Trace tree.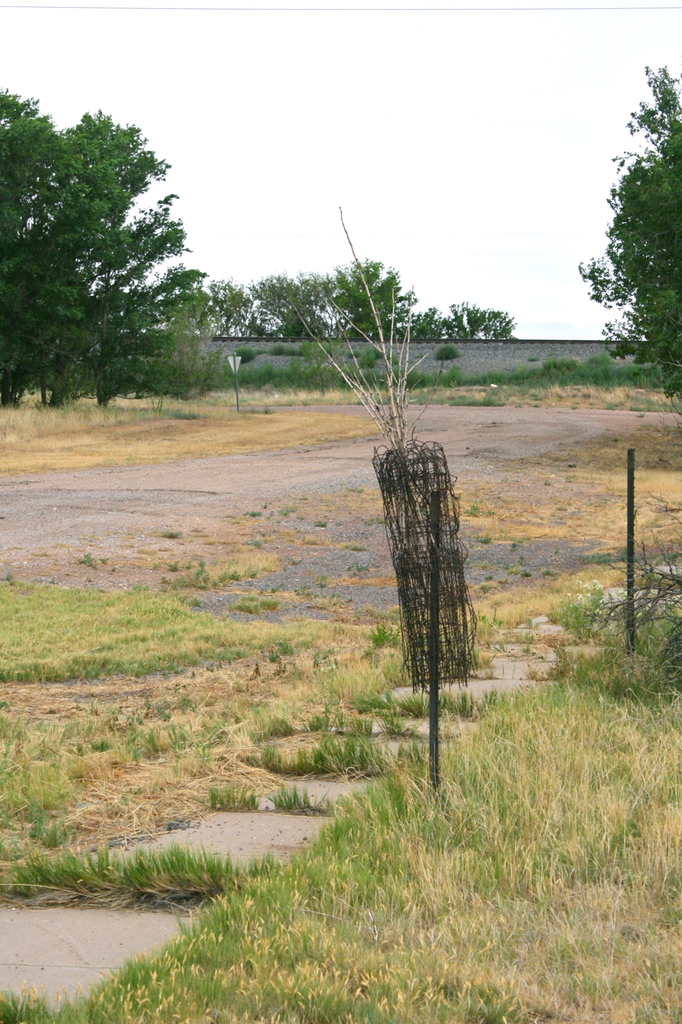
Traced to 19/93/216/429.
